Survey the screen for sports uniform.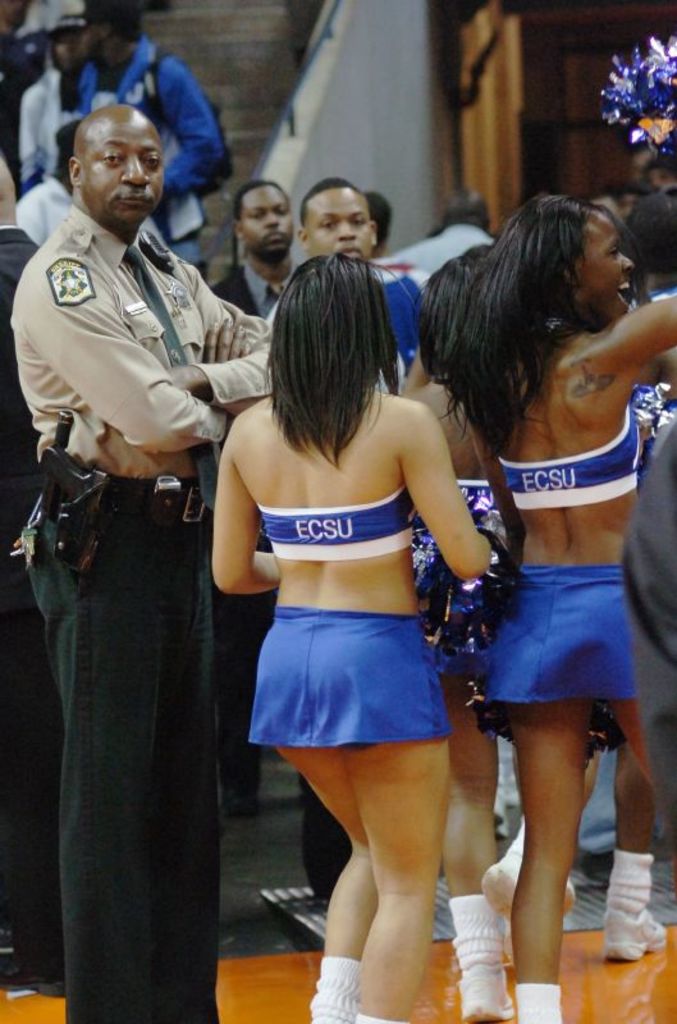
Survey found: pyautogui.locateOnScreen(74, 37, 250, 253).
